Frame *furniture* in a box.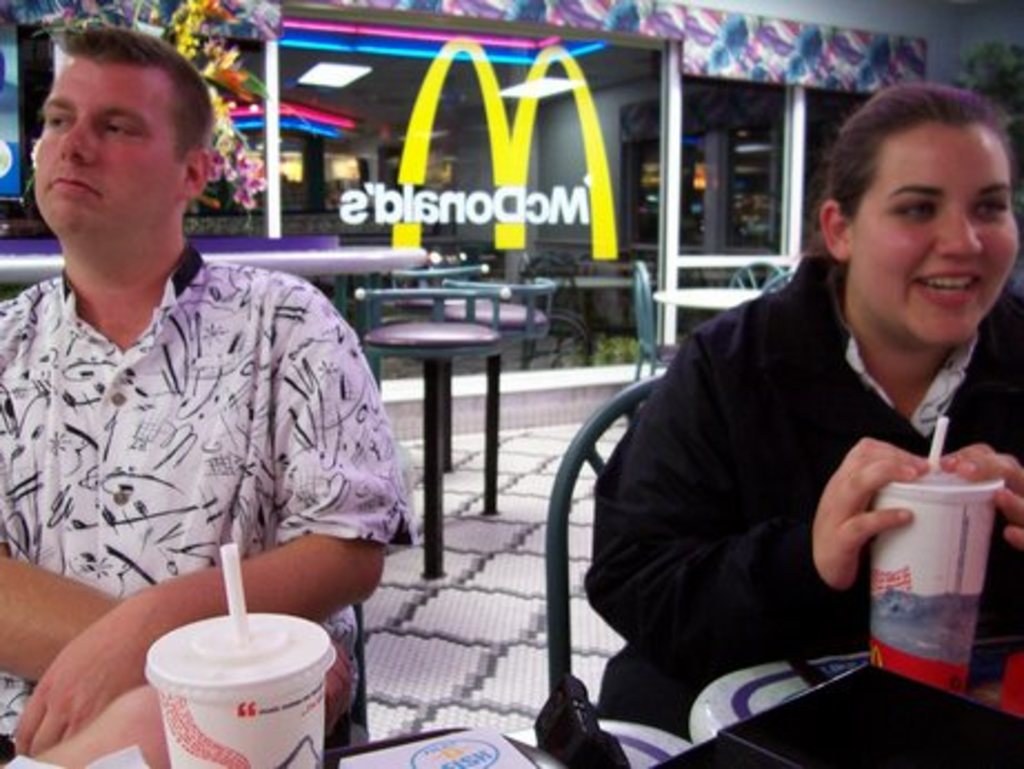
Rect(544, 373, 669, 702).
